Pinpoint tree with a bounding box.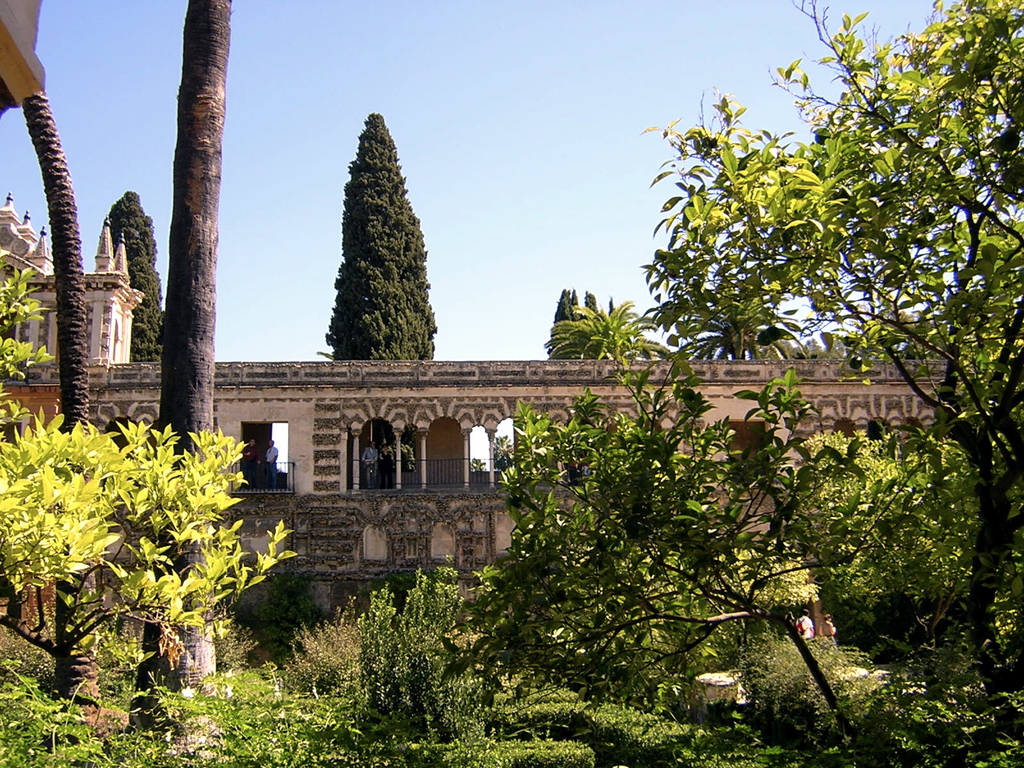
detection(489, 433, 518, 479).
